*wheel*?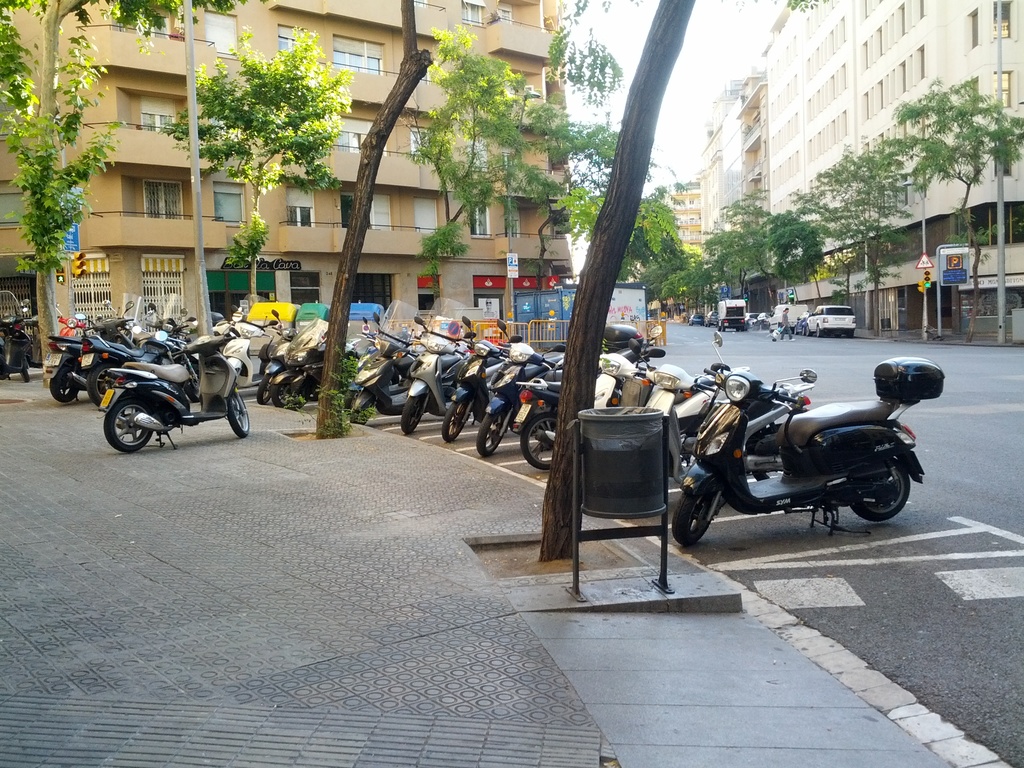
403/399/424/436
